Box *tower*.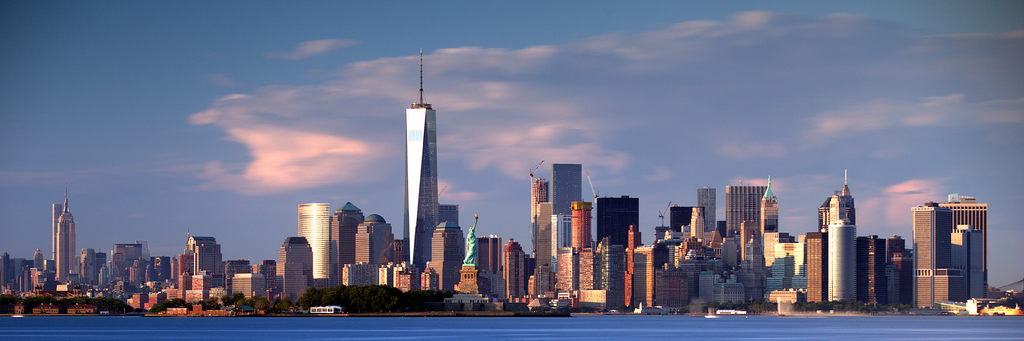
[391,45,455,287].
